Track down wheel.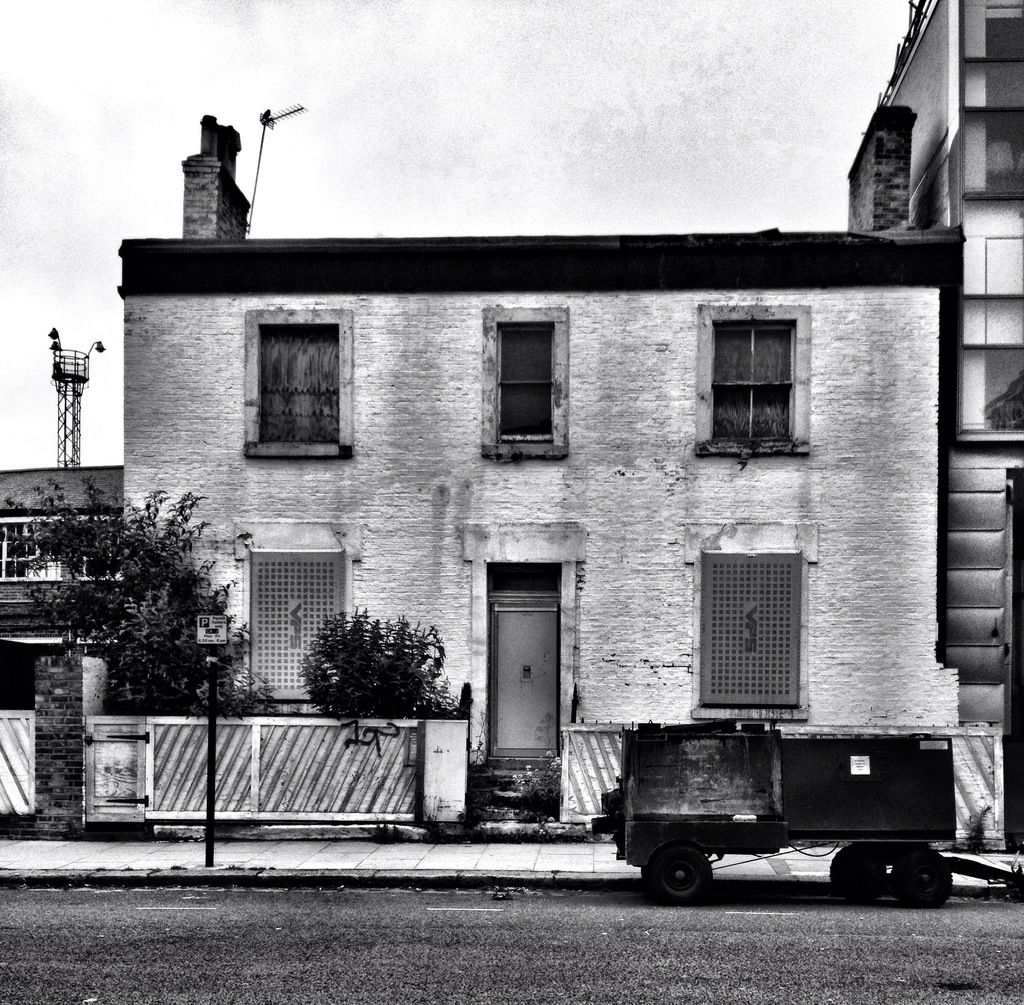
Tracked to box(829, 846, 892, 901).
